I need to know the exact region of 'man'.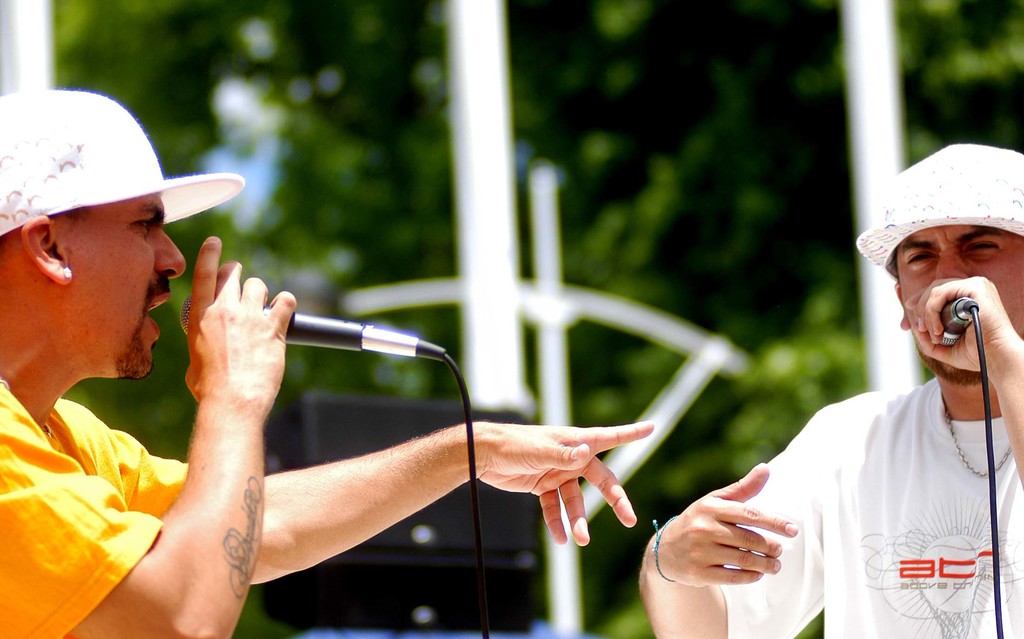
Region: [x1=632, y1=139, x2=1023, y2=638].
